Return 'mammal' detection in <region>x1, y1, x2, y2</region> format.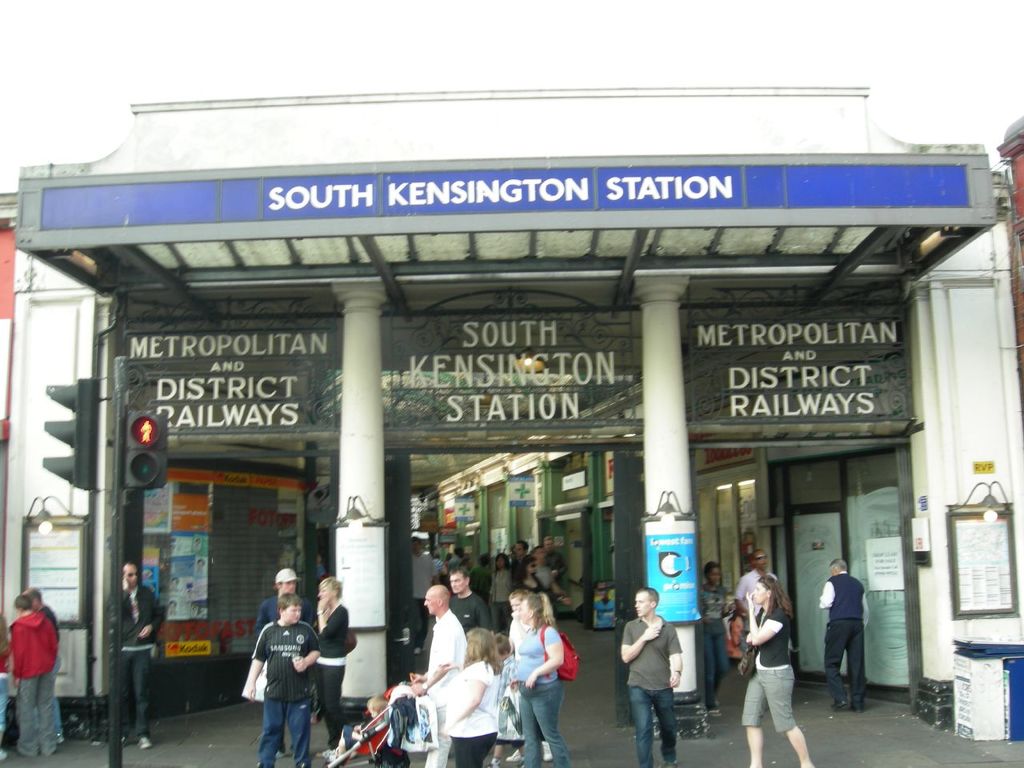
<region>20, 586, 66, 750</region>.
